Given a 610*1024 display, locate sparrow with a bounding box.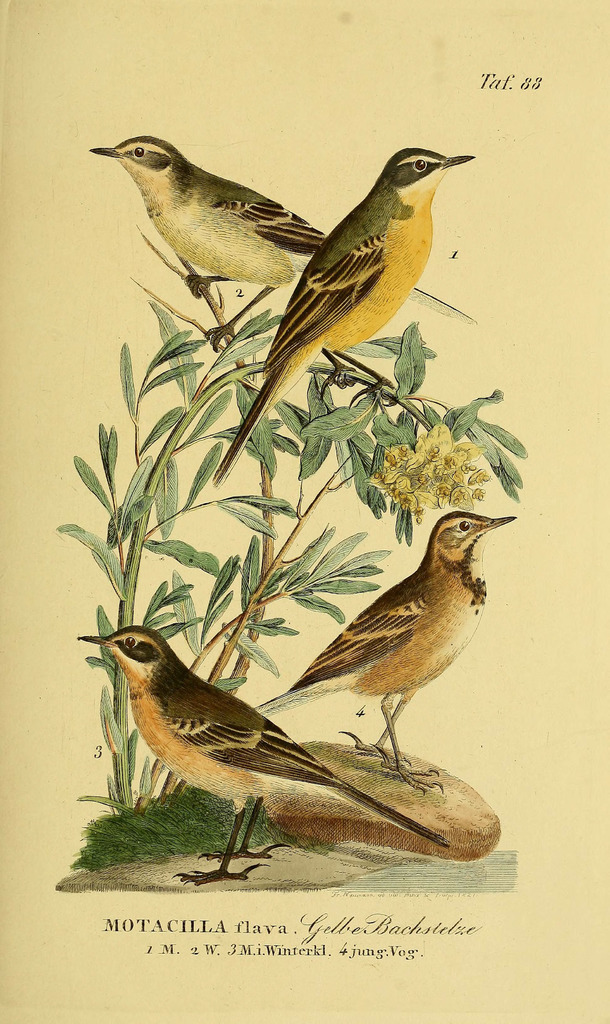
Located: <box>204,145,481,497</box>.
